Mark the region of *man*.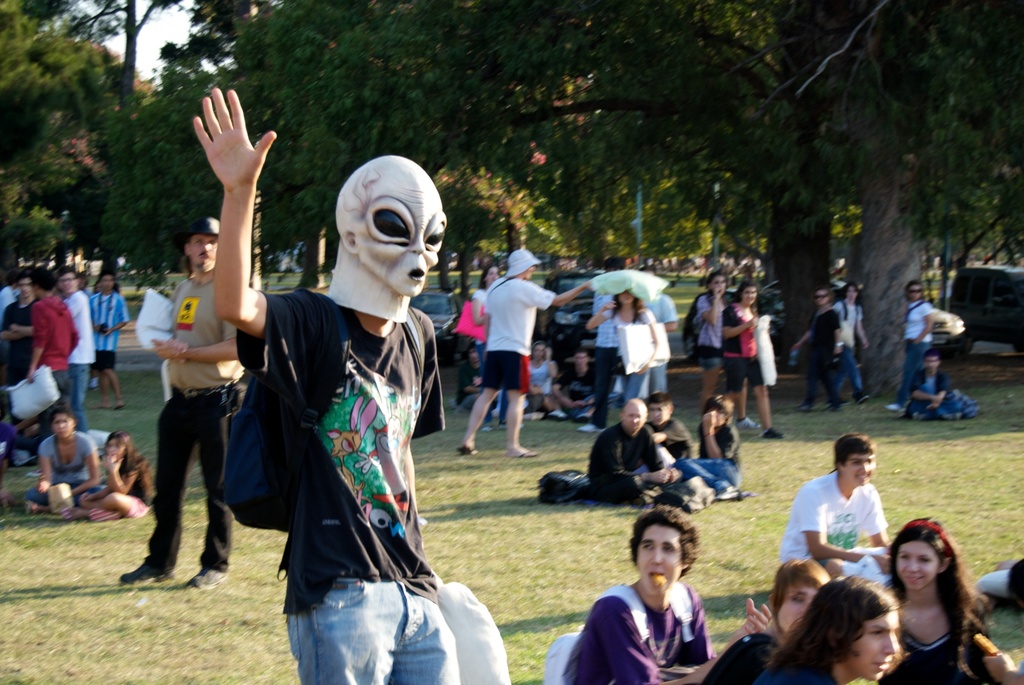
Region: <bbox>461, 248, 595, 459</bbox>.
